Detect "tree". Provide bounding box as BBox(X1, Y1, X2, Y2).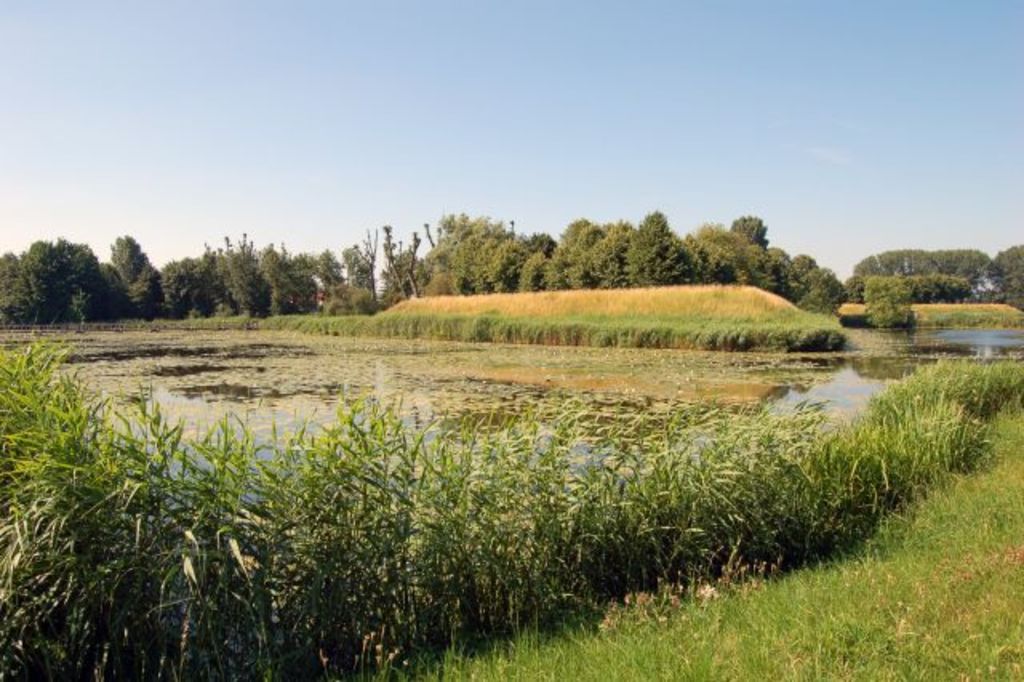
BBox(989, 247, 1022, 311).
